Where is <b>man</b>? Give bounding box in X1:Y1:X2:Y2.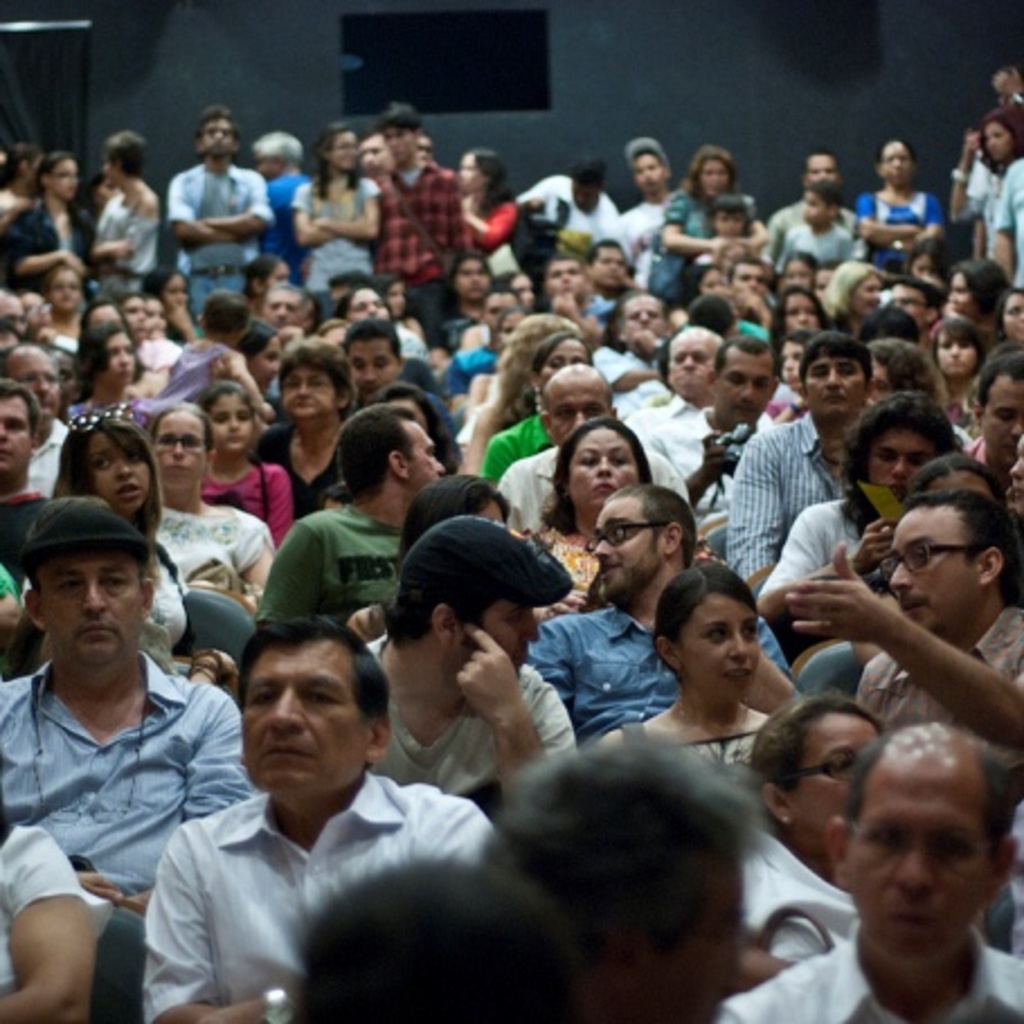
502:362:689:522.
